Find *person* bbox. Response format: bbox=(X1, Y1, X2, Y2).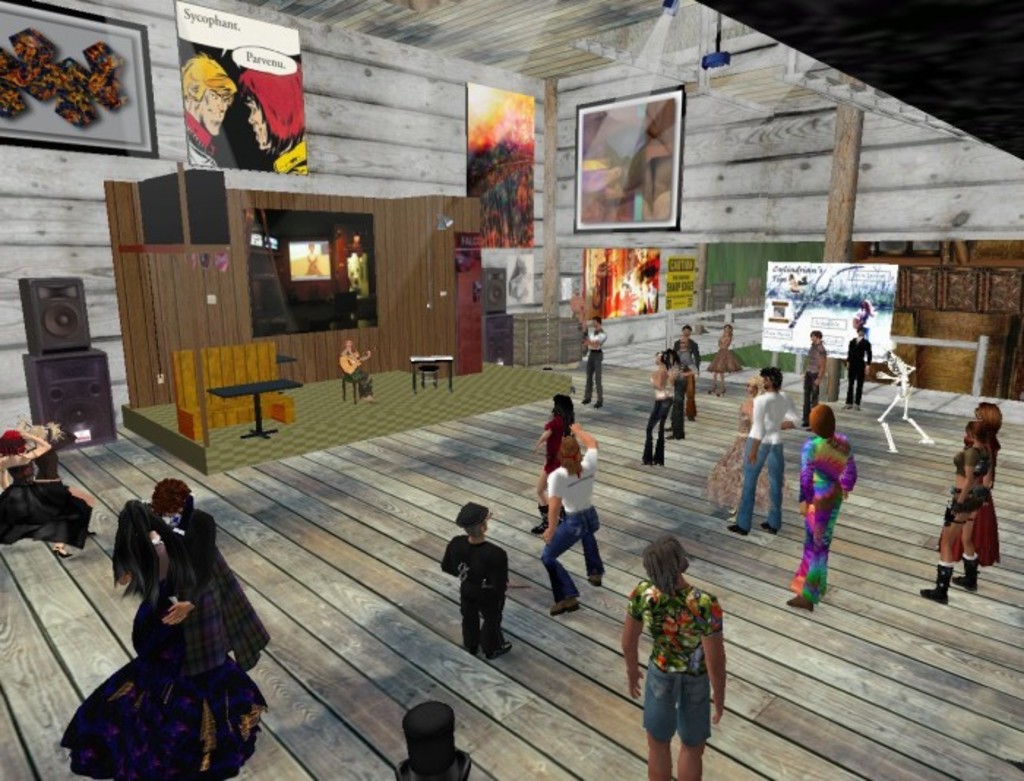
bbox=(178, 42, 238, 167).
